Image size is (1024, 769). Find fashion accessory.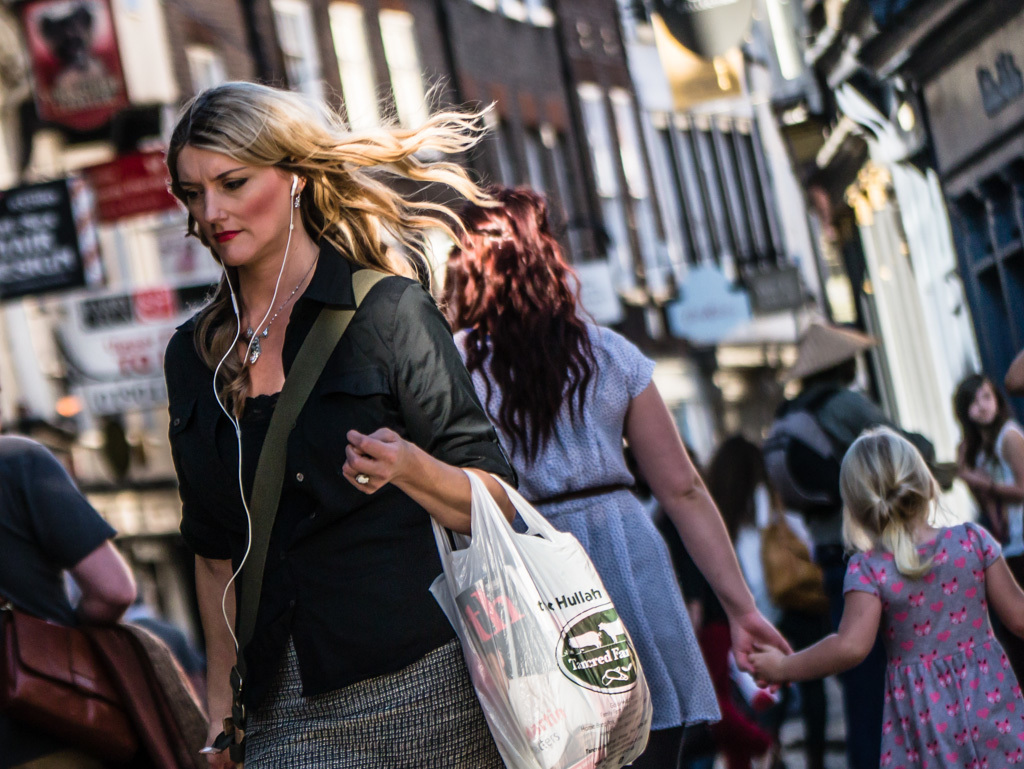
left=762, top=484, right=834, bottom=616.
